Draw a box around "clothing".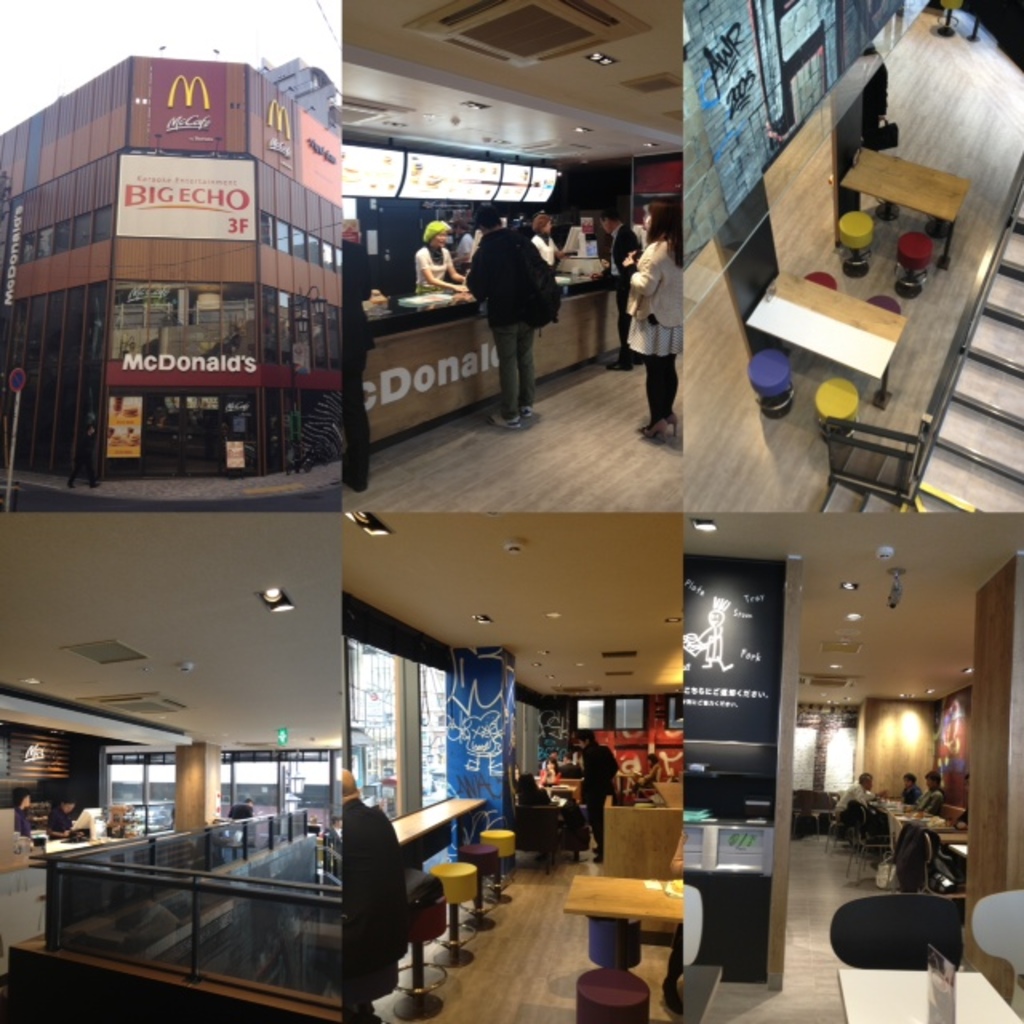
left=462, top=197, right=571, bottom=376.
